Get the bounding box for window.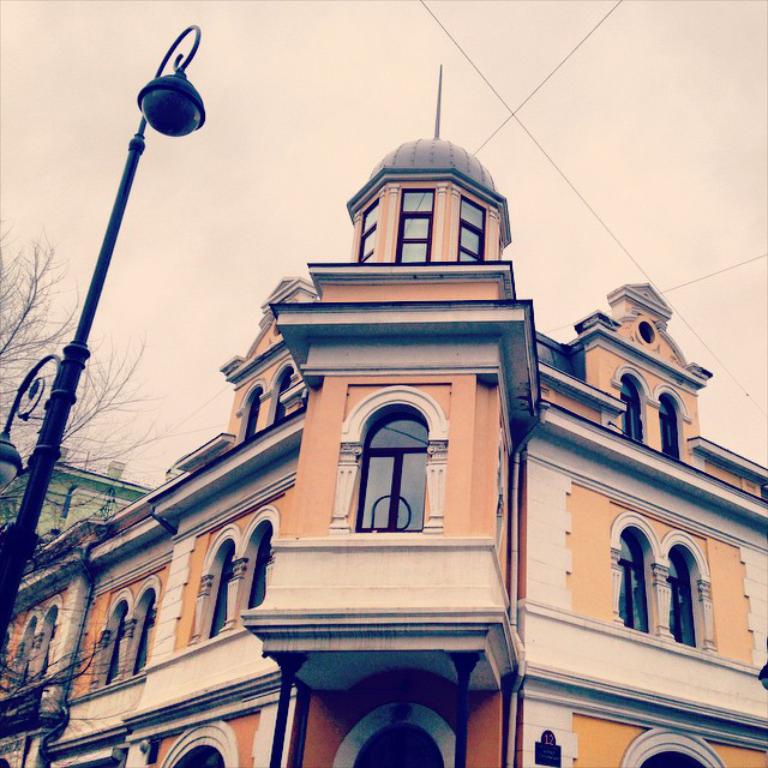
<box>91,568,162,692</box>.
